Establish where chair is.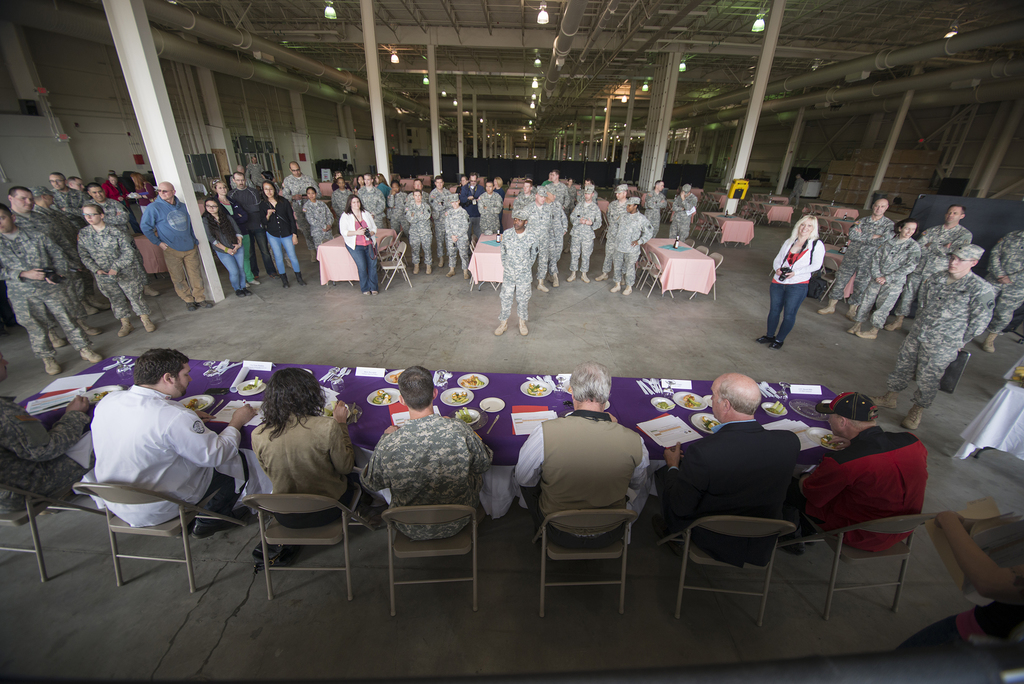
Established at pyautogui.locateOnScreen(387, 503, 480, 615).
